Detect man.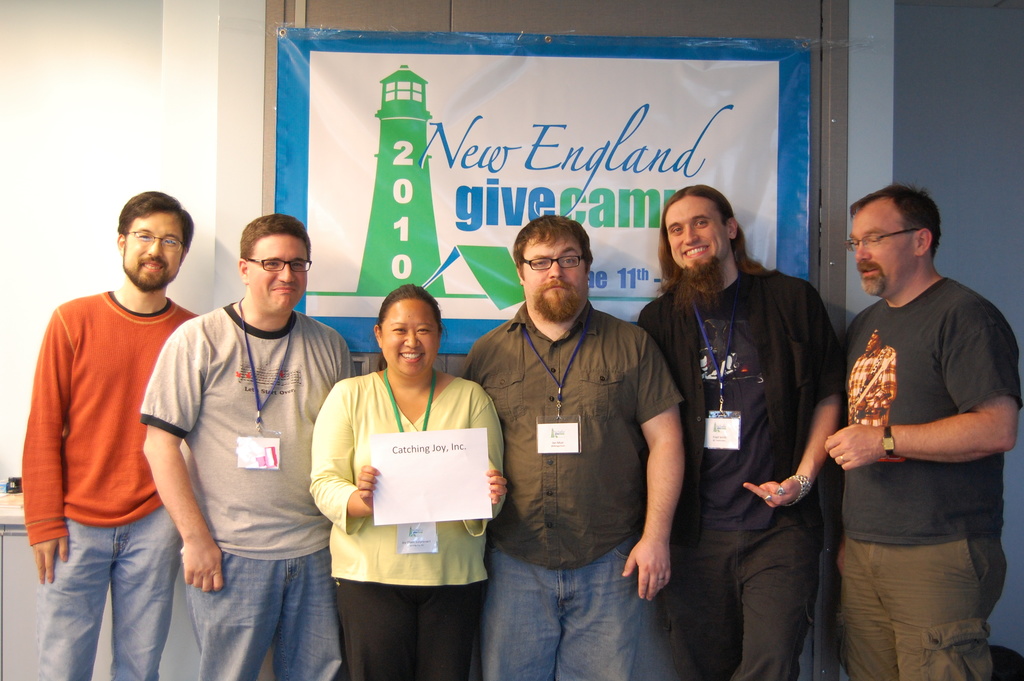
Detected at <region>632, 186, 838, 680</region>.
